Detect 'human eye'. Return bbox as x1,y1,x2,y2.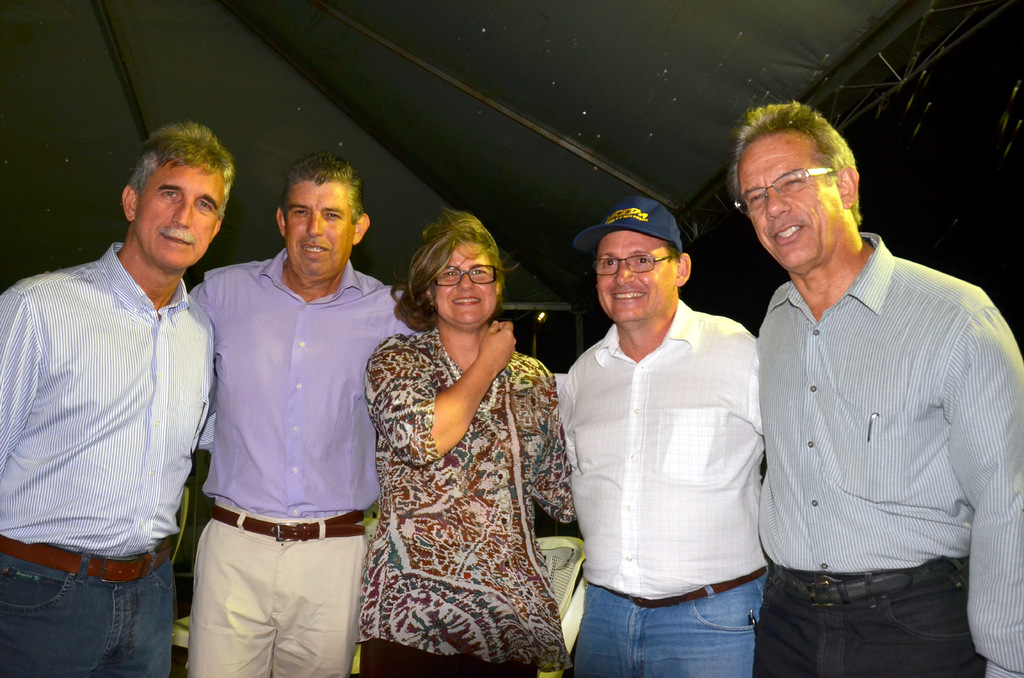
634,255,651,268.
